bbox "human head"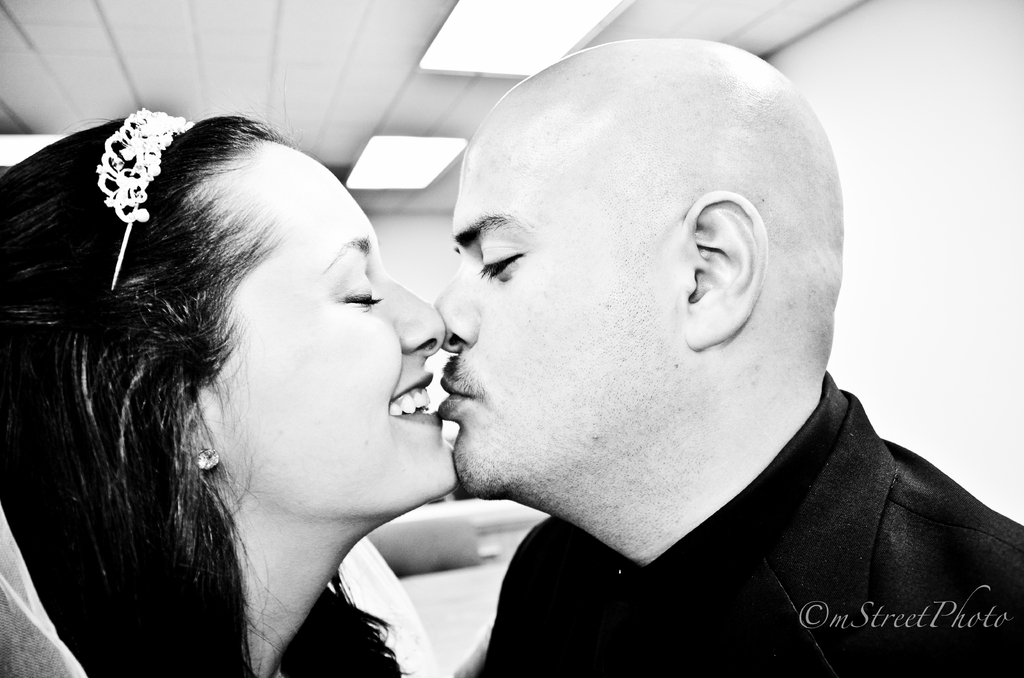
x1=430 y1=36 x2=845 y2=501
